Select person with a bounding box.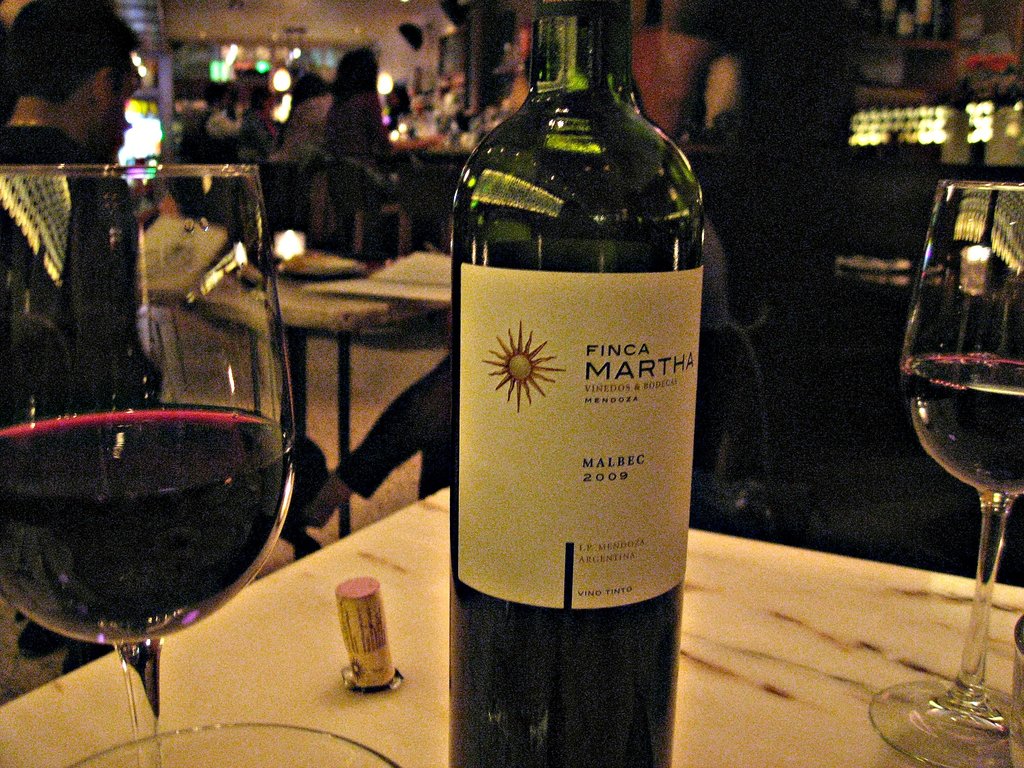
(x1=0, y1=0, x2=161, y2=676).
